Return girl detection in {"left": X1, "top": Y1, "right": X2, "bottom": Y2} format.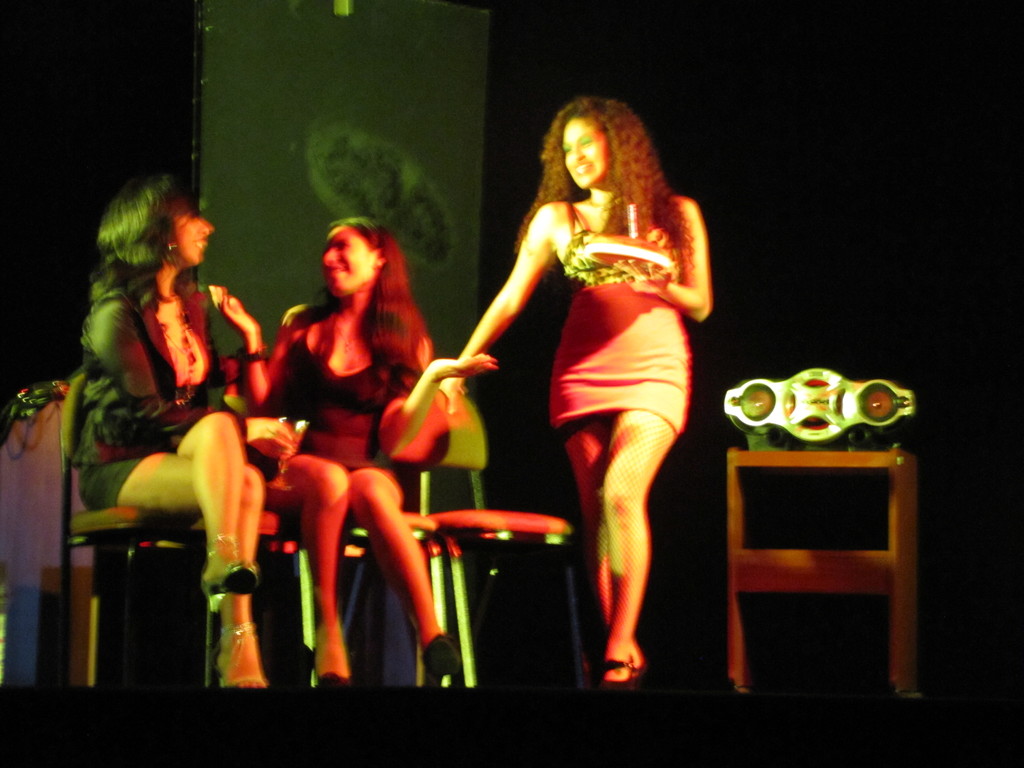
{"left": 72, "top": 180, "right": 335, "bottom": 712}.
